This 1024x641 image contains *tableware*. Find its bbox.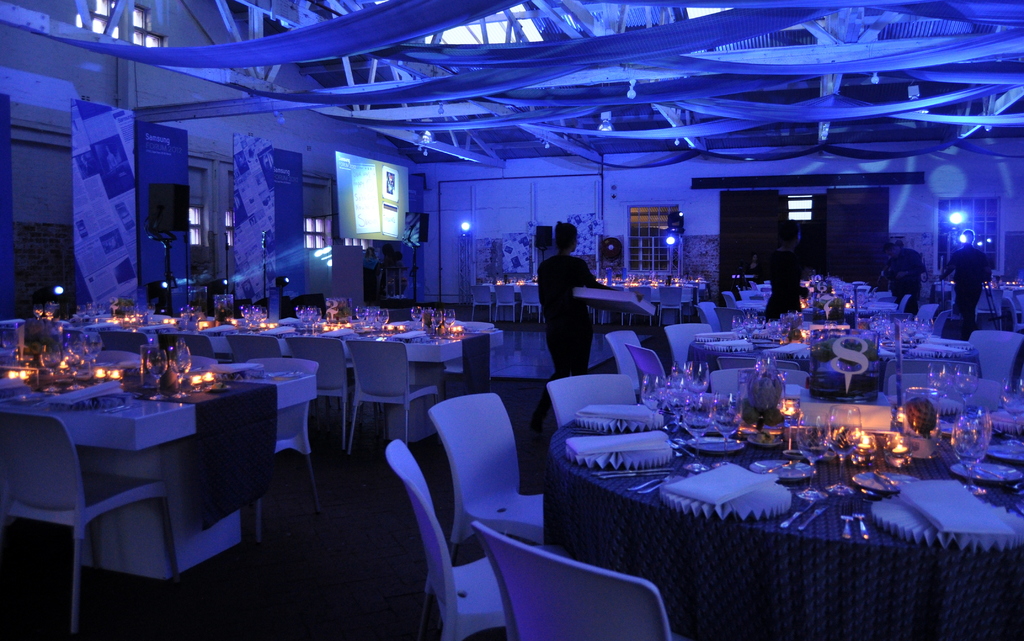
434 311 439 327.
